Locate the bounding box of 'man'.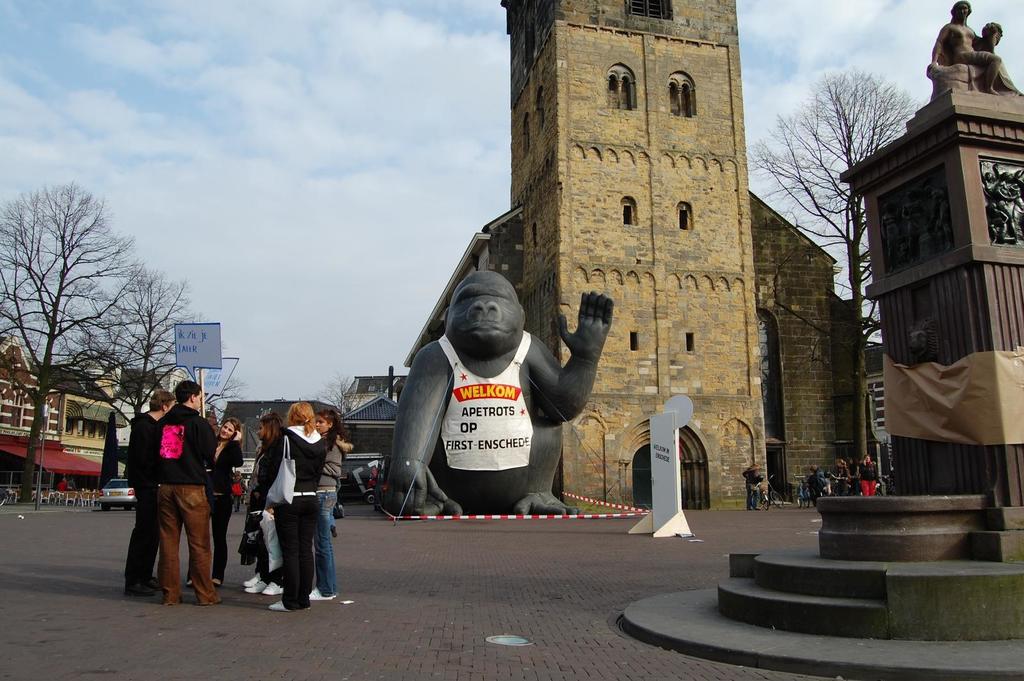
Bounding box: BBox(129, 392, 175, 597).
